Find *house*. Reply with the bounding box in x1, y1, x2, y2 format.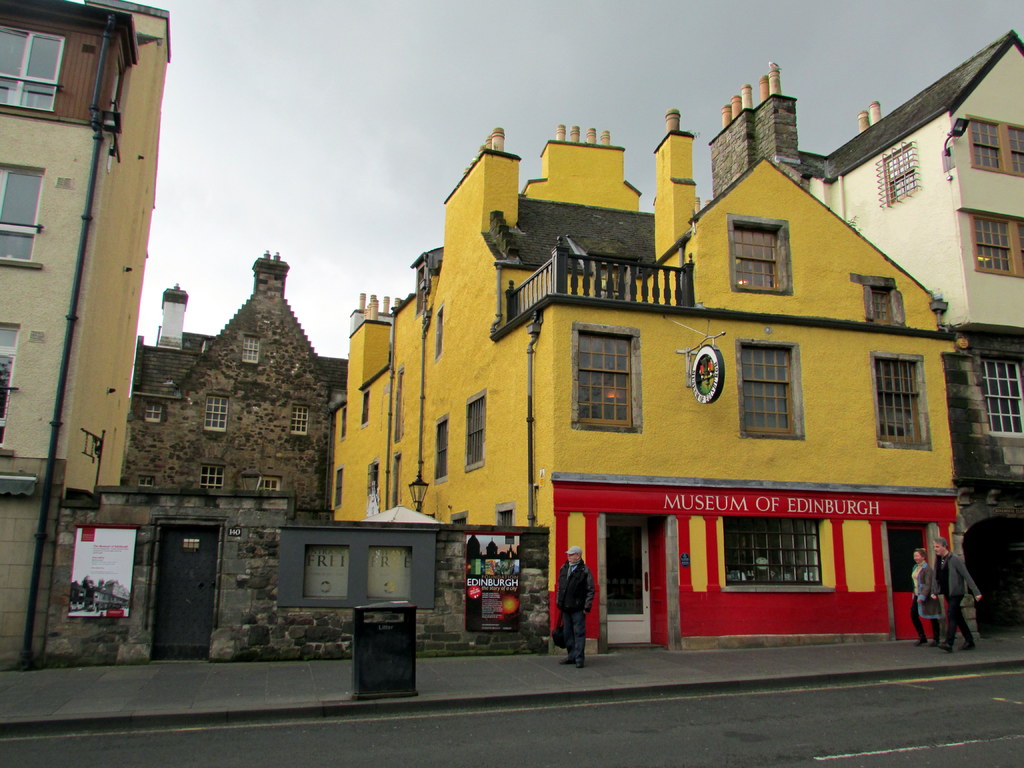
705, 27, 1023, 623.
